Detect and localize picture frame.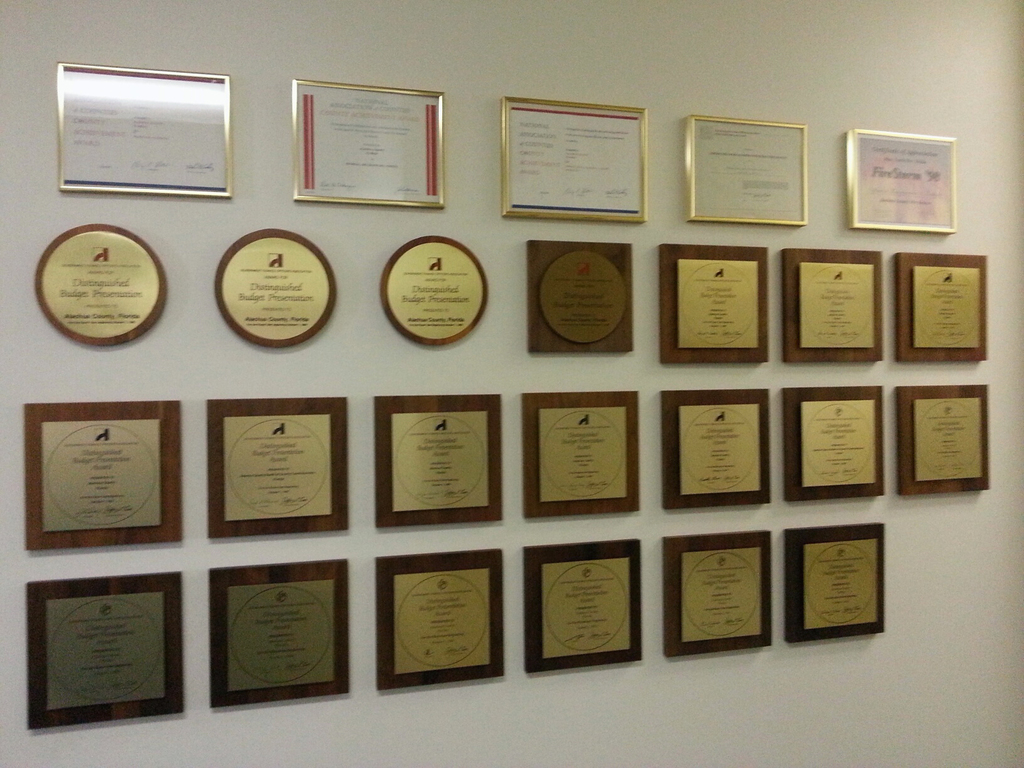
Localized at bbox(685, 118, 817, 228).
